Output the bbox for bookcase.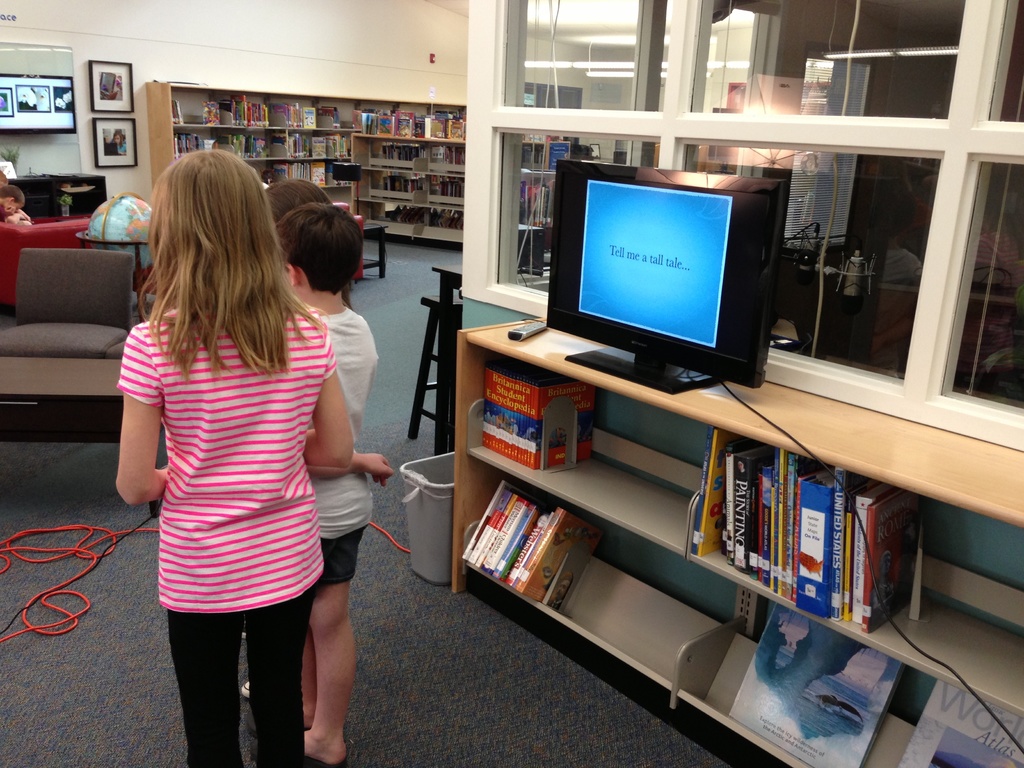
(449,311,1023,767).
